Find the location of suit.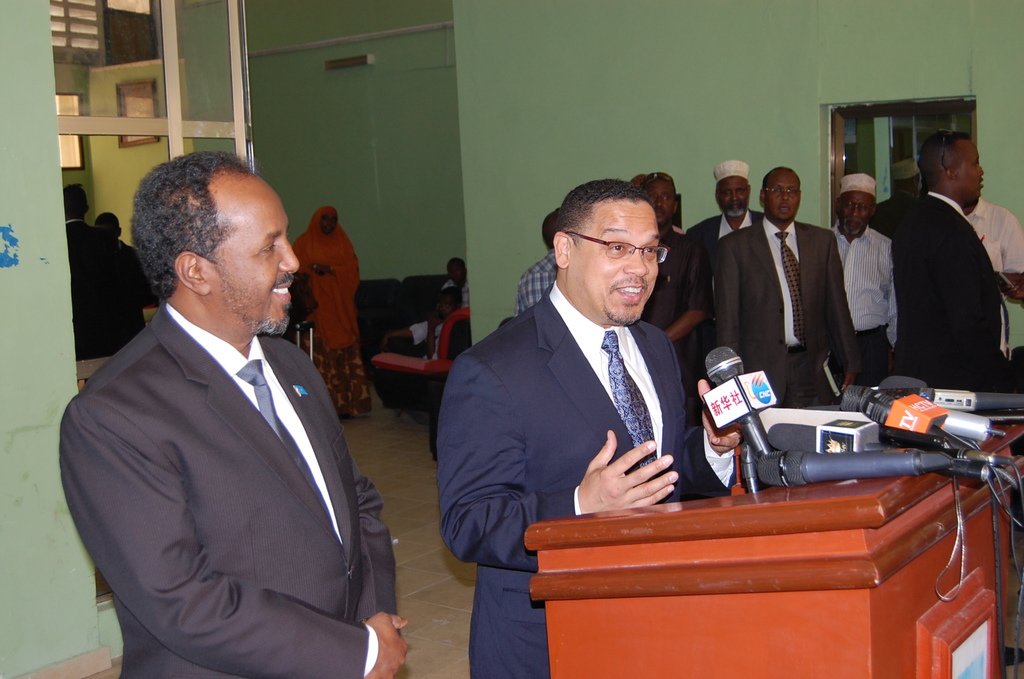
Location: 61 187 409 678.
